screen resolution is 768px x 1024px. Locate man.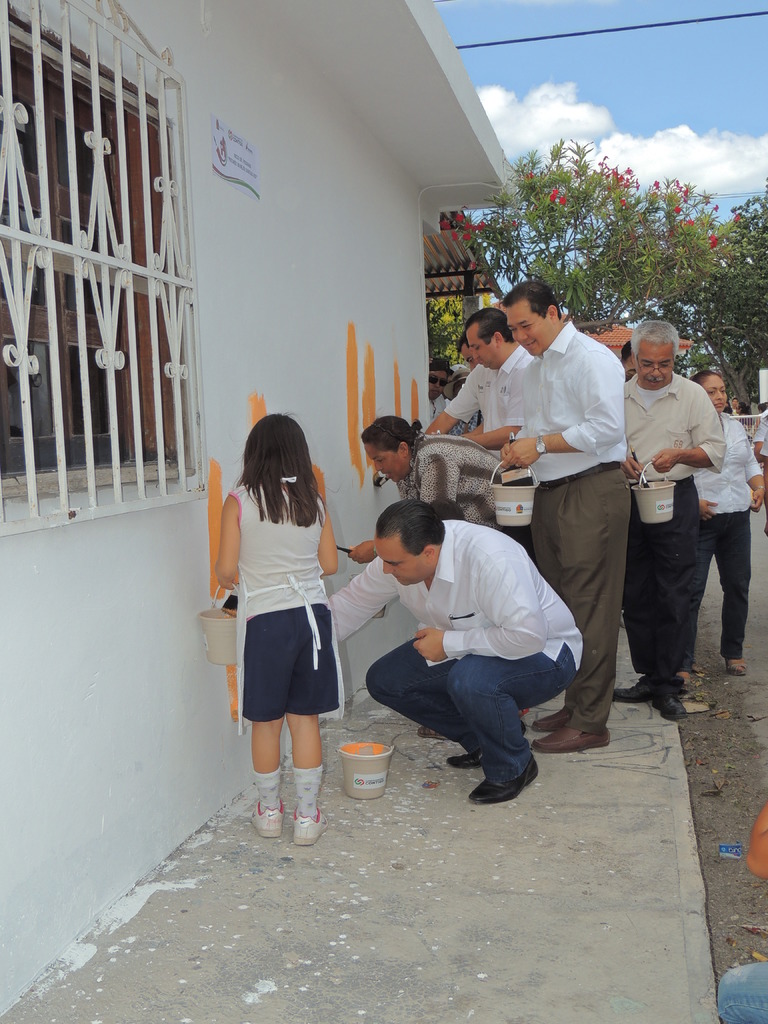
BBox(417, 305, 543, 566).
